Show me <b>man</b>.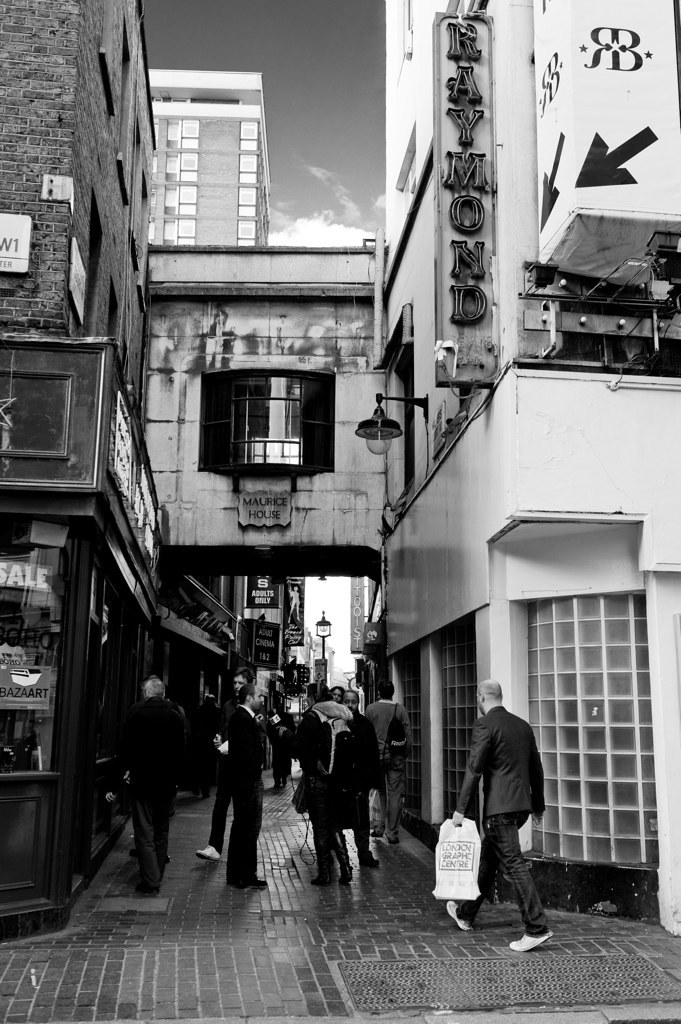
<b>man</b> is here: box=[361, 678, 411, 838].
